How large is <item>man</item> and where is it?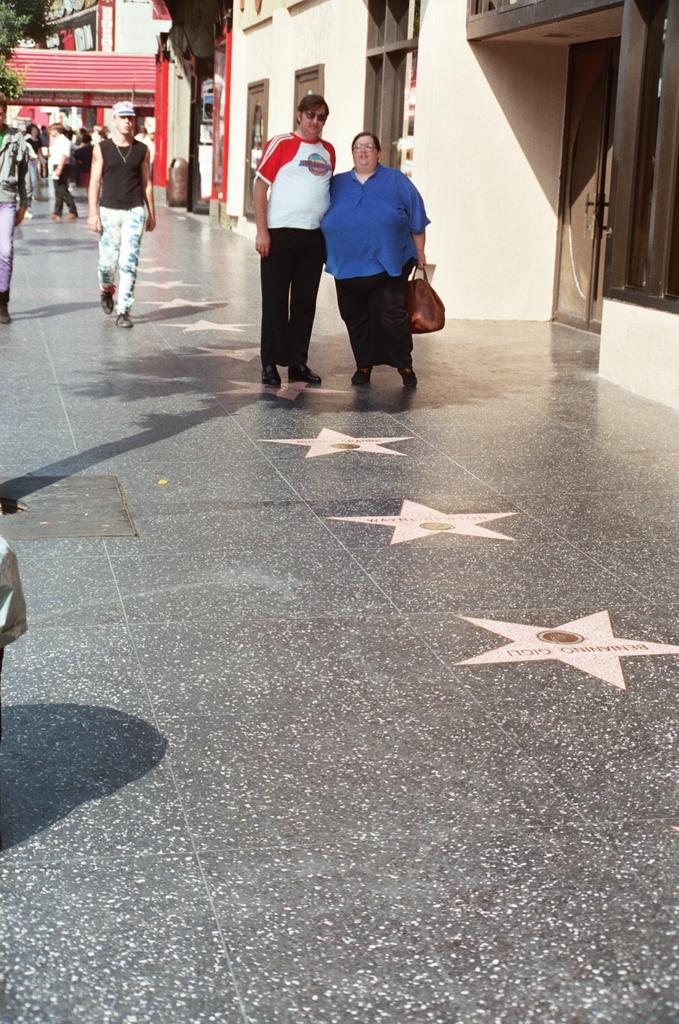
Bounding box: detection(48, 119, 80, 222).
